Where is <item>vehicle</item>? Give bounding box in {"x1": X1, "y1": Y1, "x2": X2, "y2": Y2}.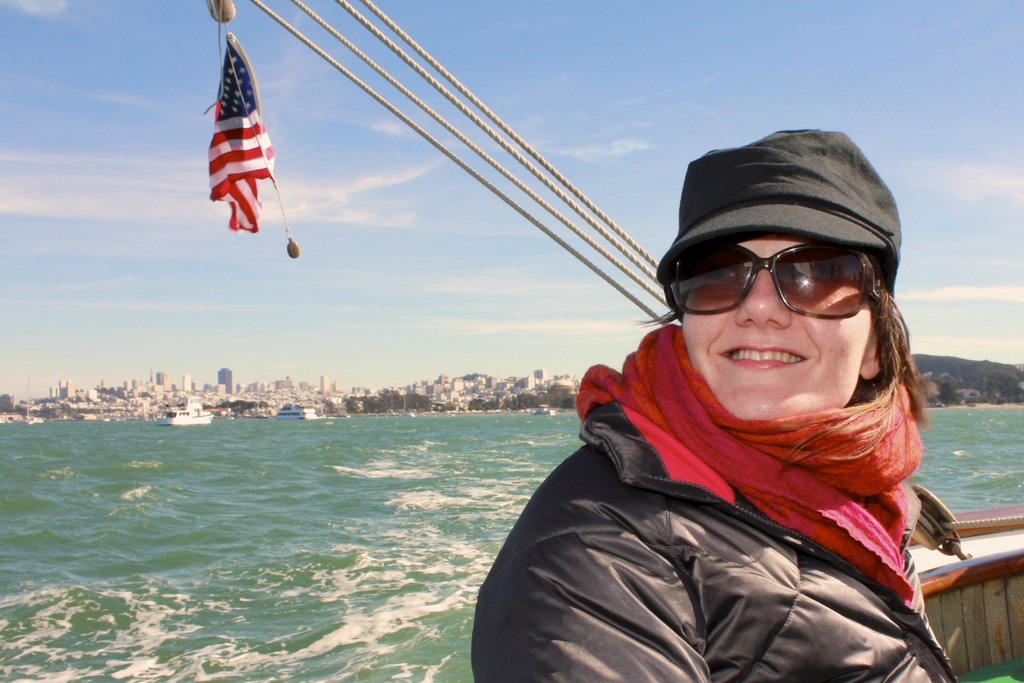
{"x1": 905, "y1": 499, "x2": 1023, "y2": 682}.
